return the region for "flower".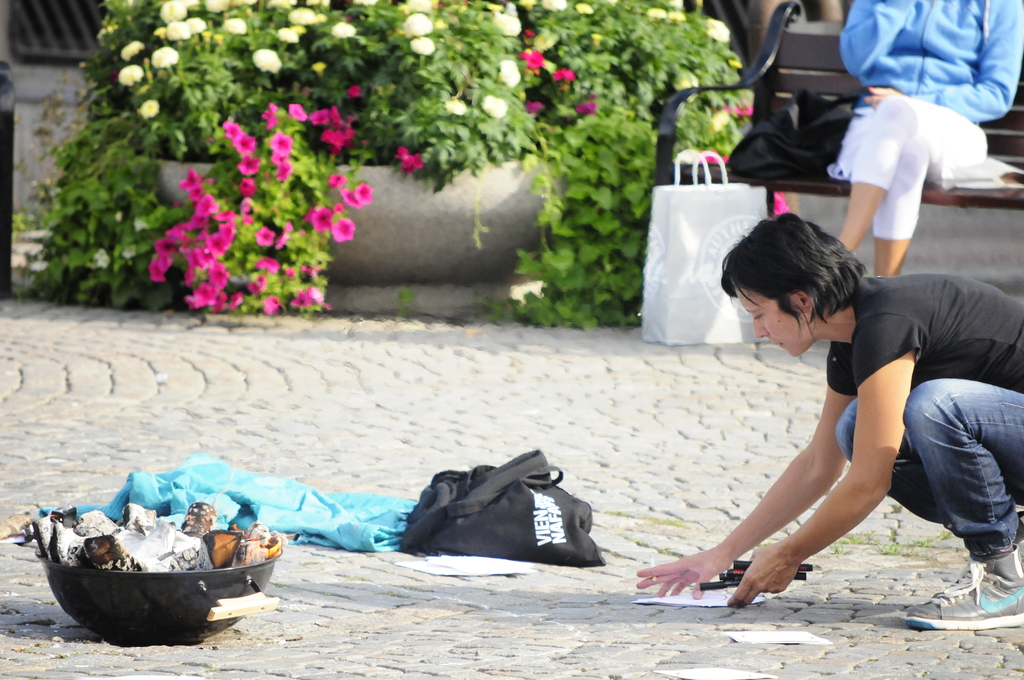
bbox(250, 46, 280, 74).
